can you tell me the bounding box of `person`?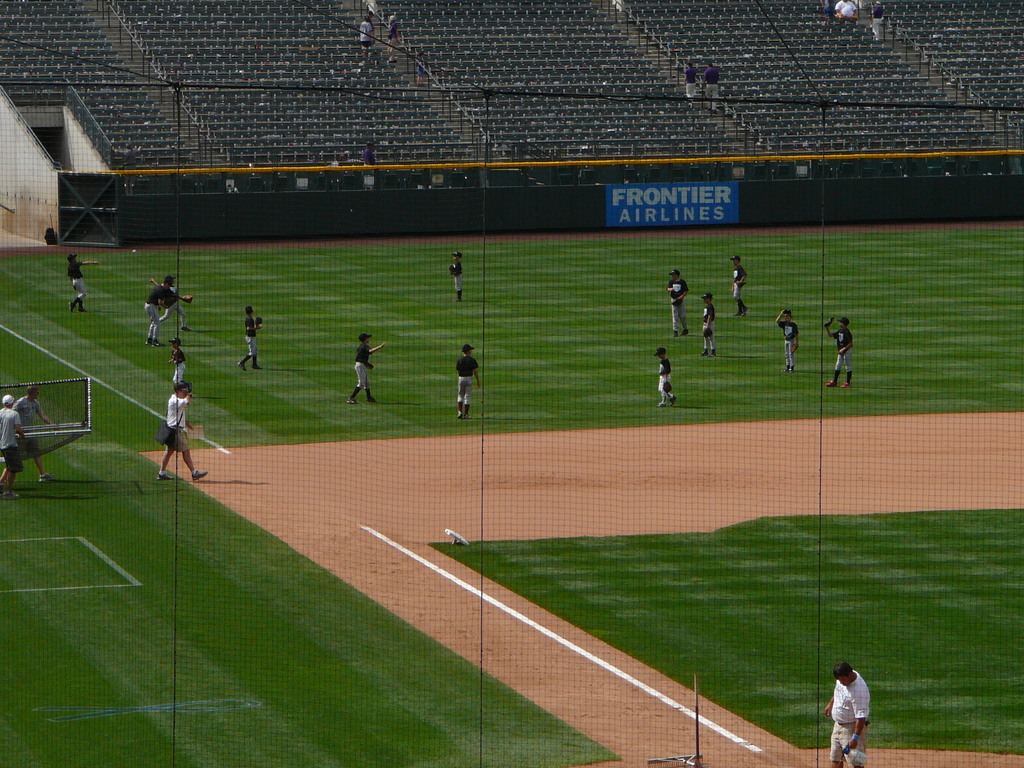
region(153, 281, 189, 332).
